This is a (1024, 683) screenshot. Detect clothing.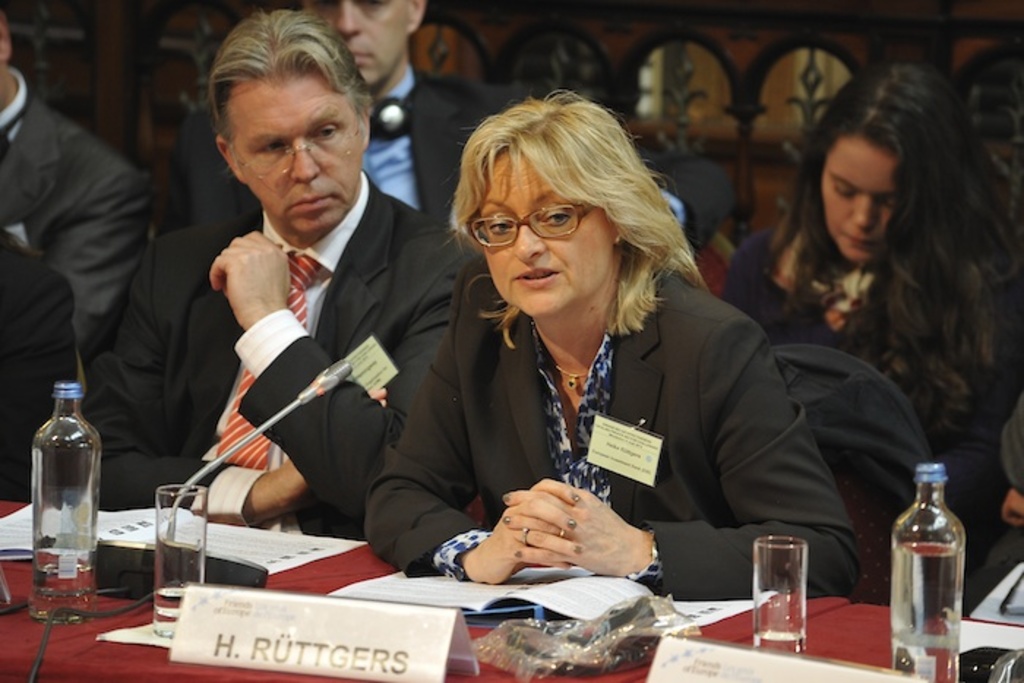
374/225/850/607.
